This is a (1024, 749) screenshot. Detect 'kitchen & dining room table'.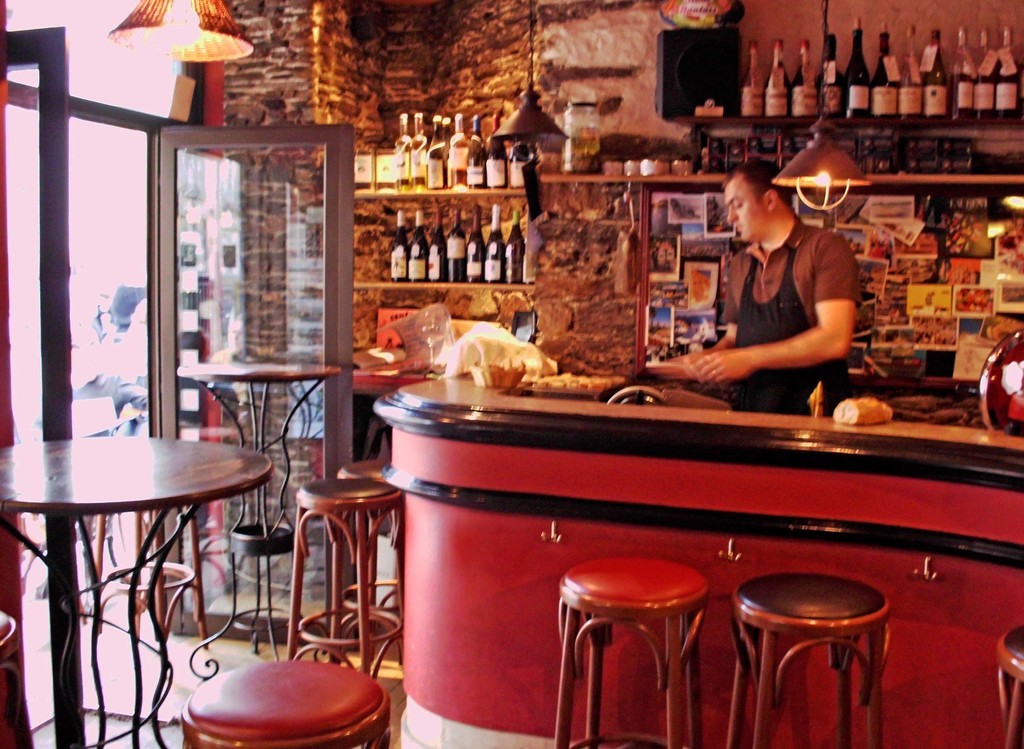
pyautogui.locateOnScreen(173, 357, 408, 680).
